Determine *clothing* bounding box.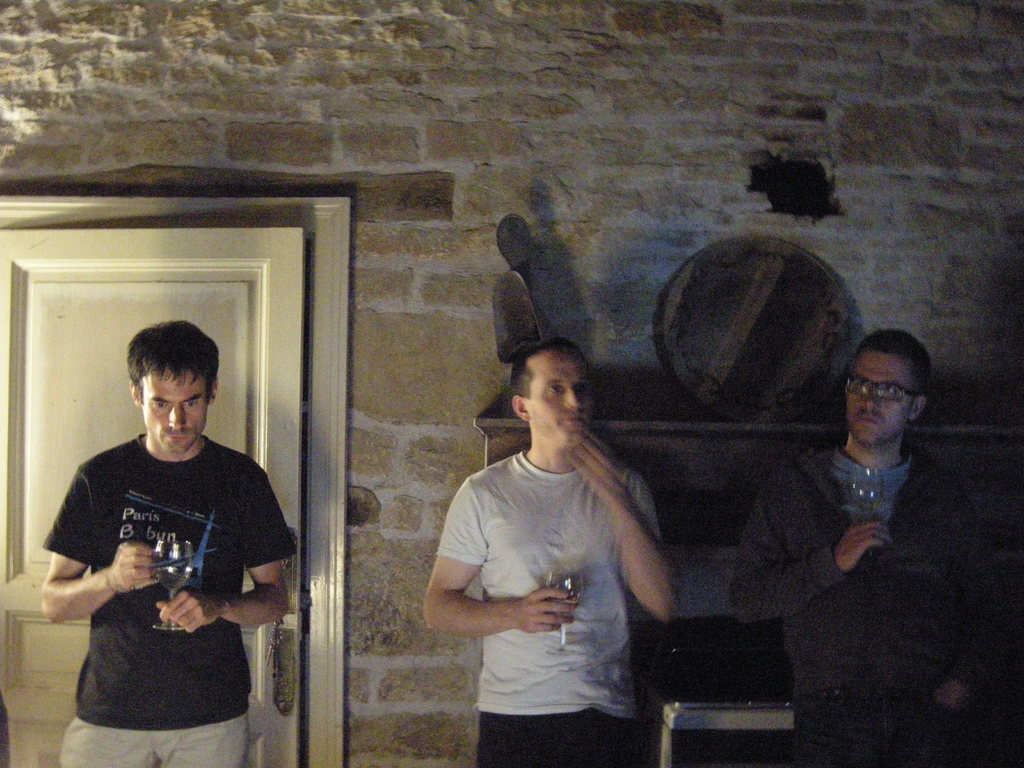
Determined: select_region(49, 410, 276, 728).
